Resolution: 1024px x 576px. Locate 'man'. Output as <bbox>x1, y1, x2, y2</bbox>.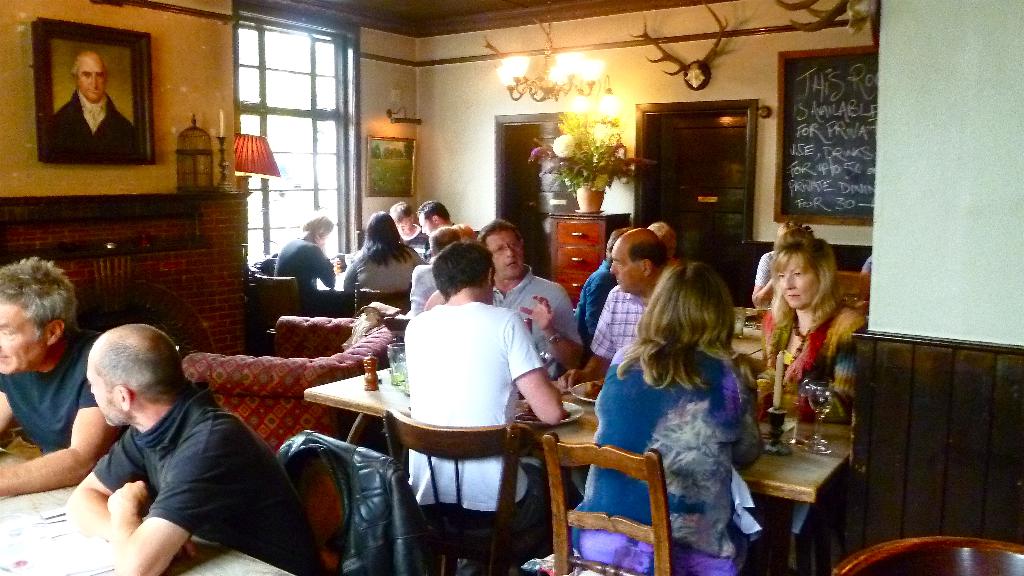
<bbox>67, 322, 327, 575</bbox>.
